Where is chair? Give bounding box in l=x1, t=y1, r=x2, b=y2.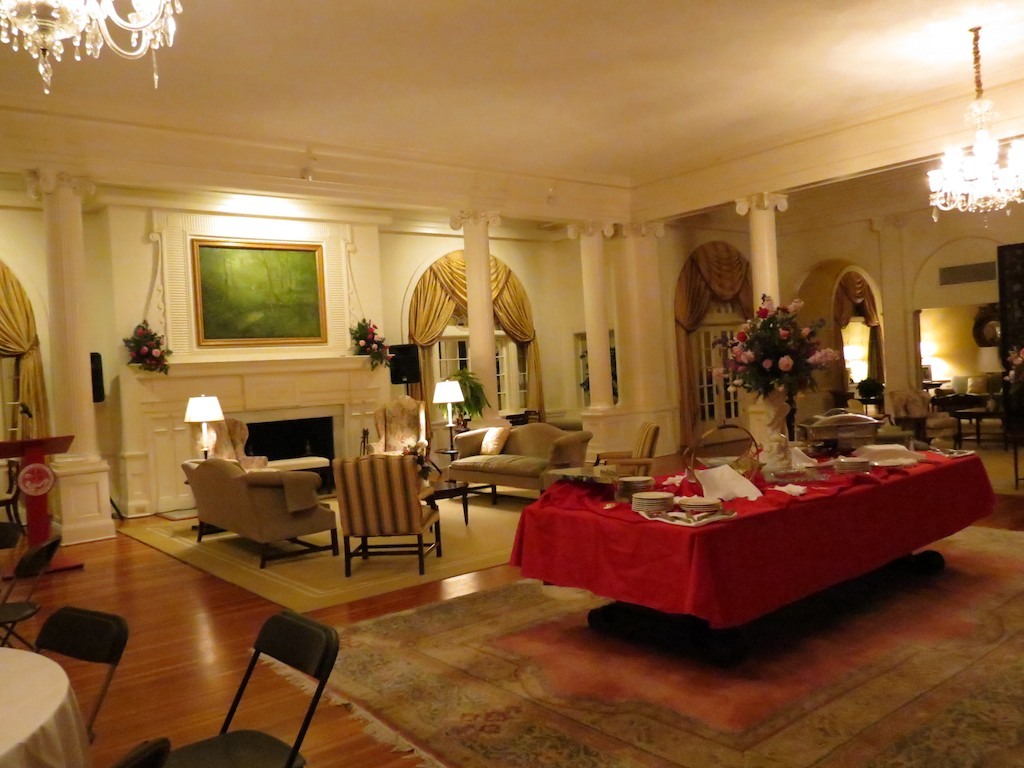
l=0, t=521, r=17, b=604.
